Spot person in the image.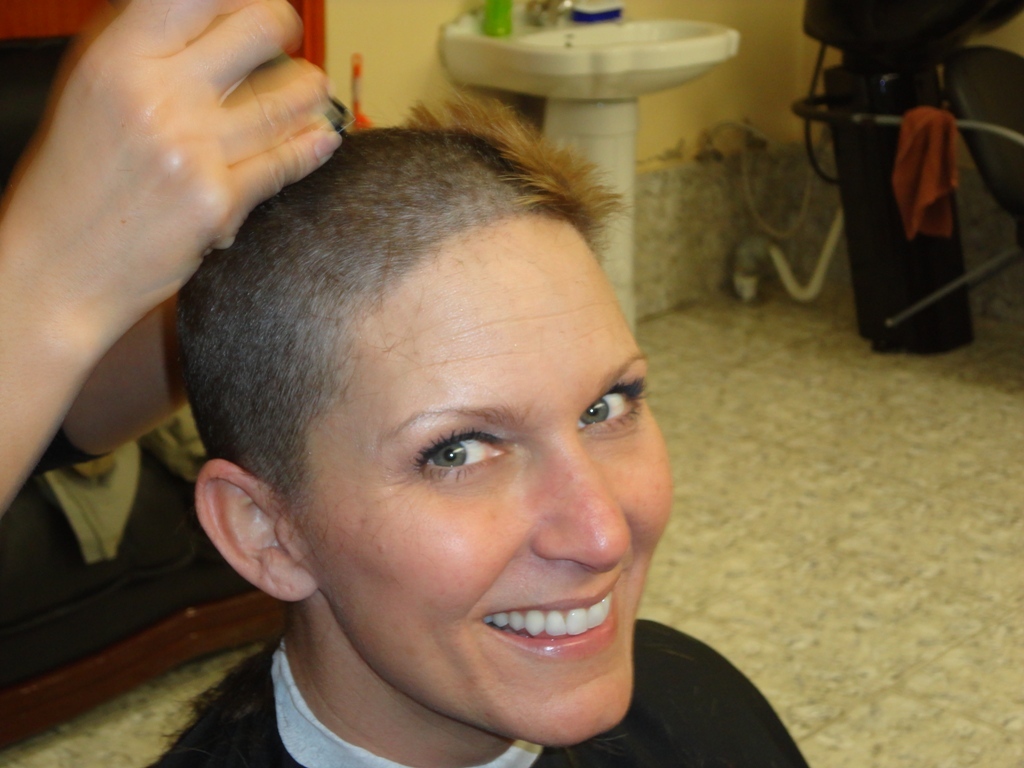
person found at detection(139, 70, 834, 767).
